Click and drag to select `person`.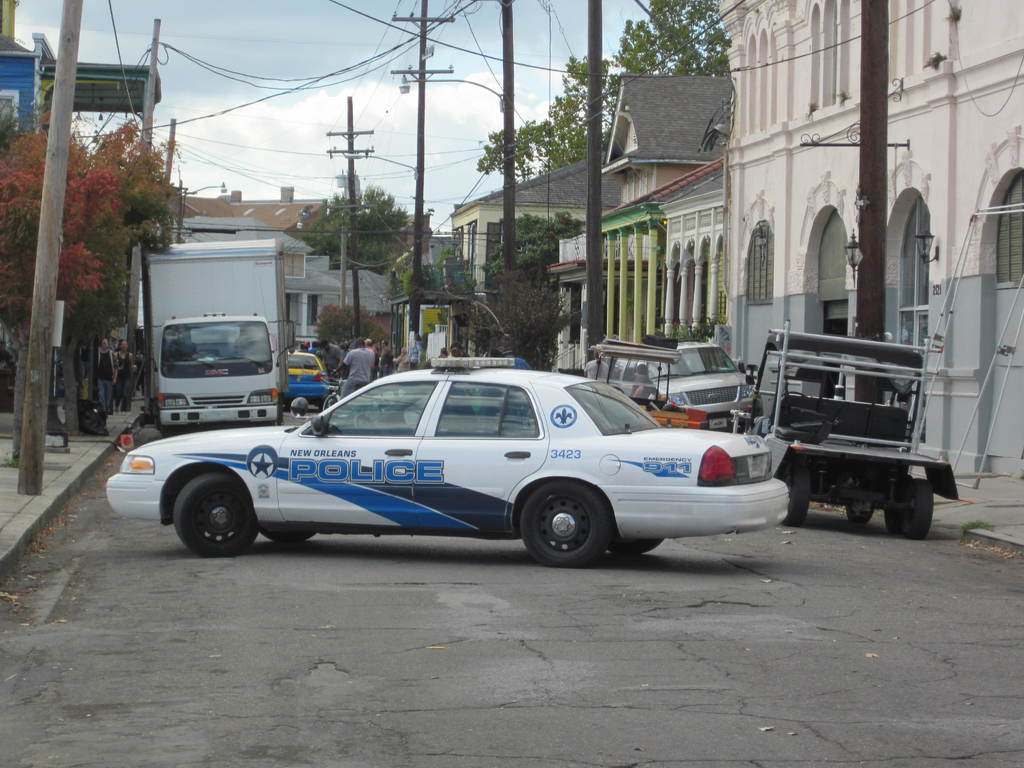
Selection: 330/339/373/403.
